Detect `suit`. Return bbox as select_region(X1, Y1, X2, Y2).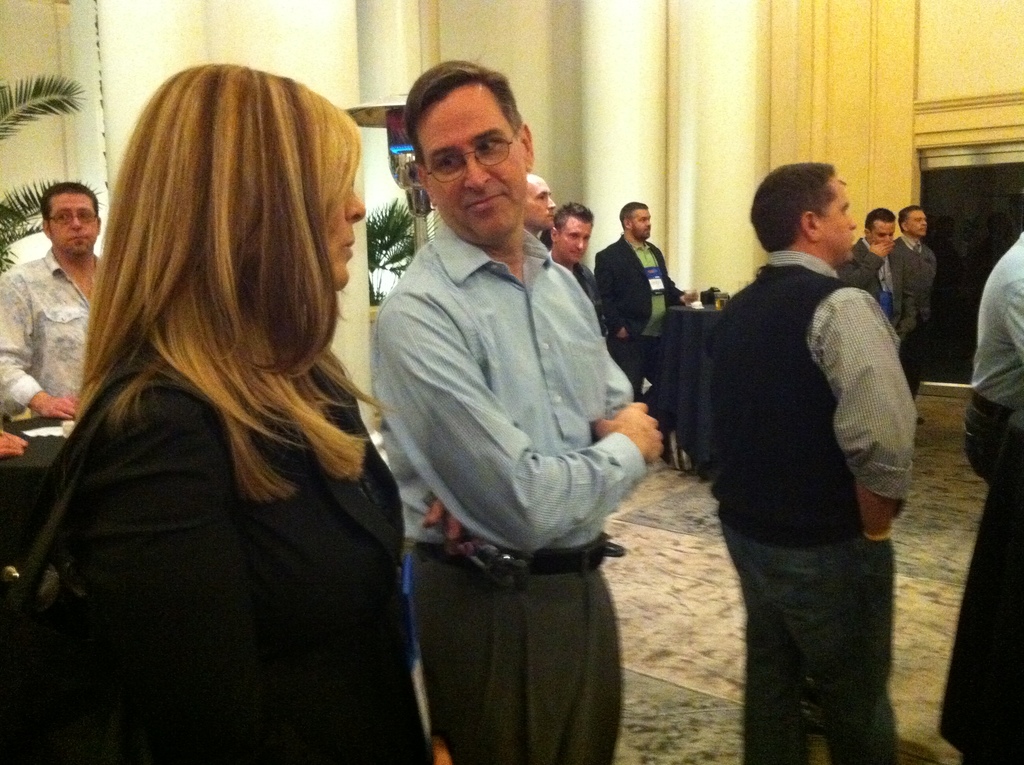
select_region(836, 243, 911, 357).
